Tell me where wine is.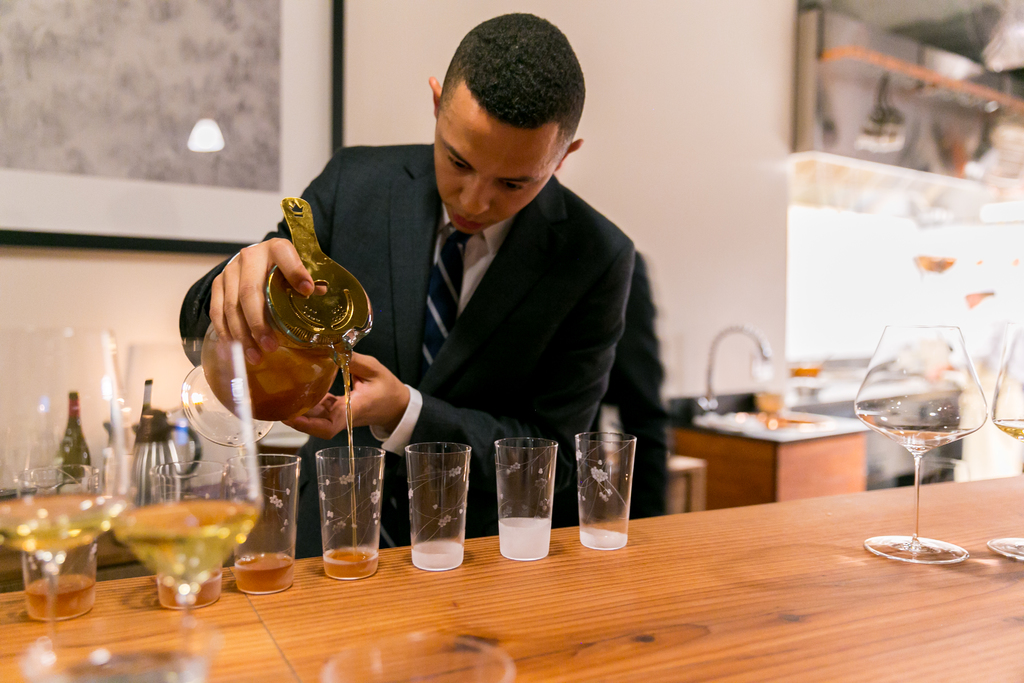
wine is at box(109, 486, 264, 620).
